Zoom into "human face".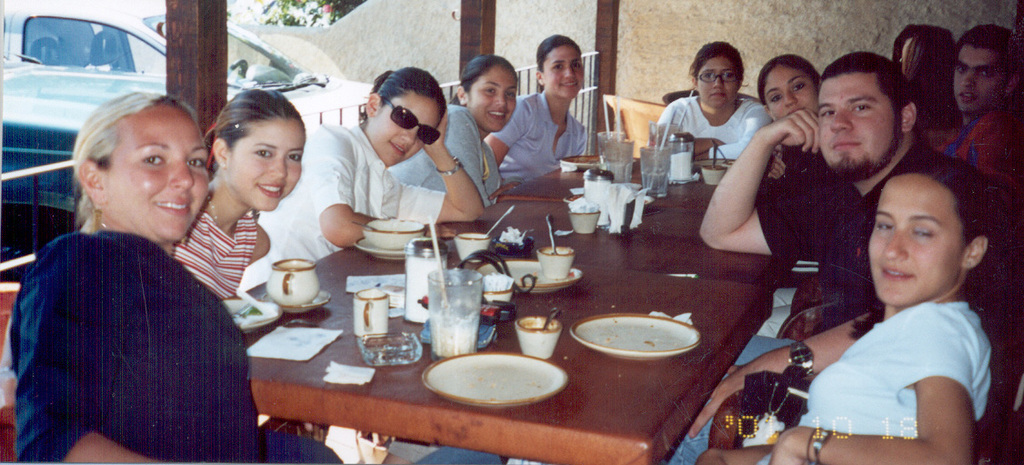
Zoom target: x1=547 y1=50 x2=582 y2=98.
